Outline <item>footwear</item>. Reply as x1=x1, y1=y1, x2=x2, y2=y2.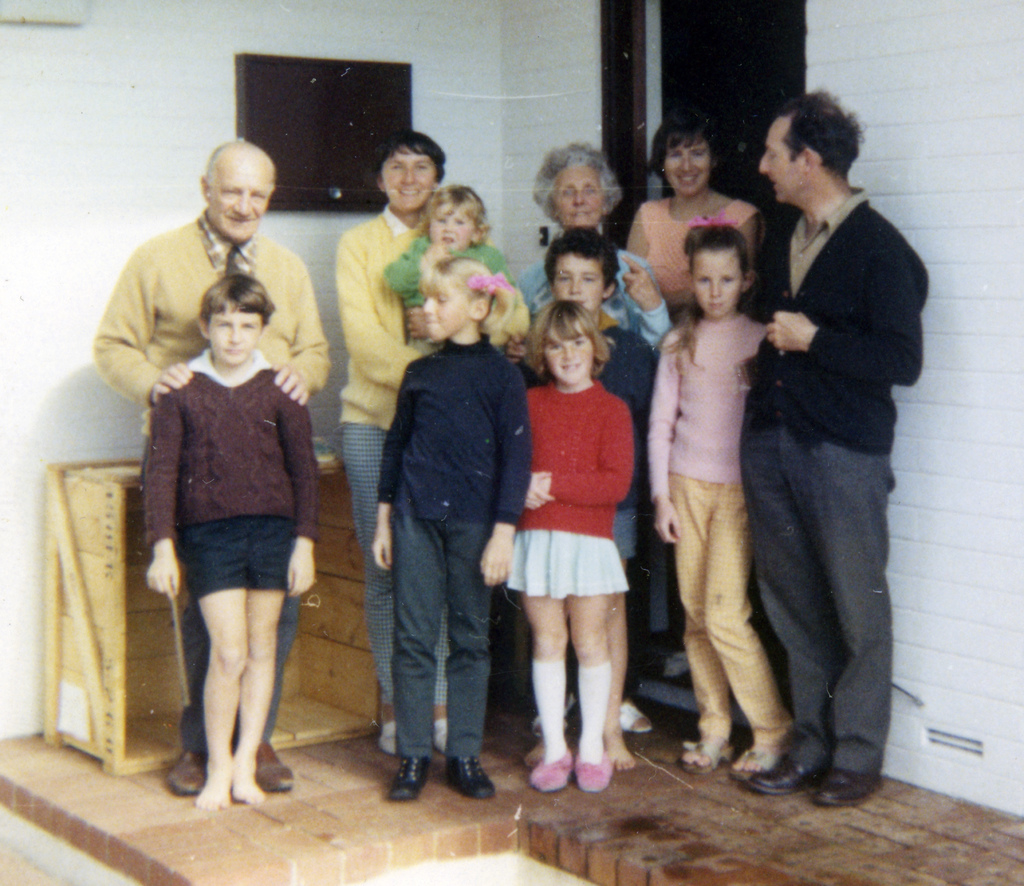
x1=432, y1=754, x2=511, y2=805.
